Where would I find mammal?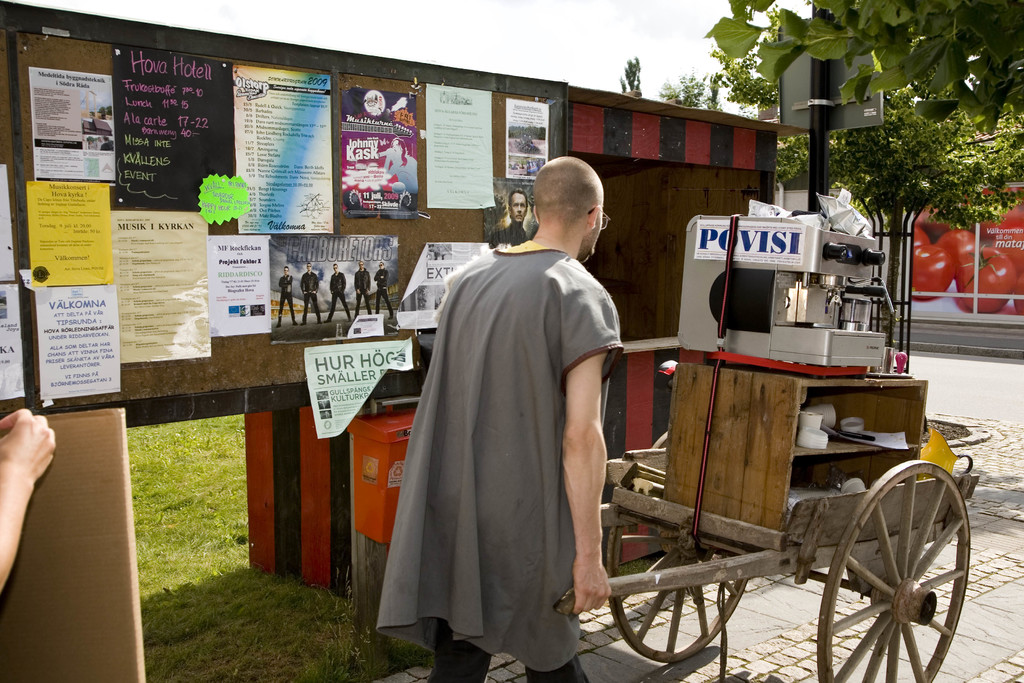
At x1=353 y1=259 x2=375 y2=318.
